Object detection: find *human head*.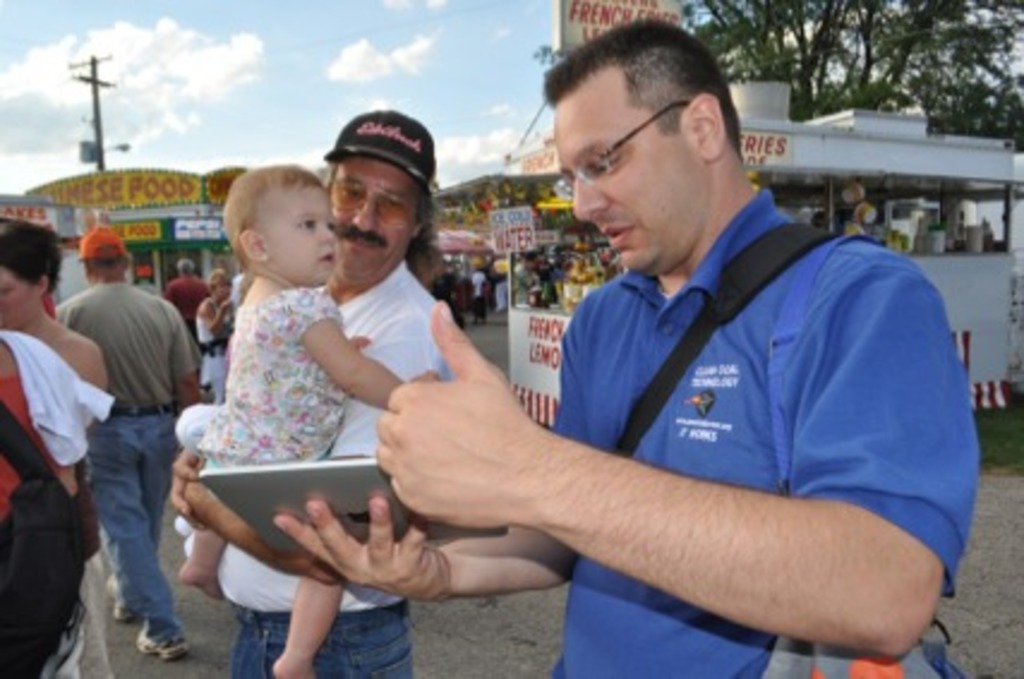
<region>542, 24, 743, 274</region>.
